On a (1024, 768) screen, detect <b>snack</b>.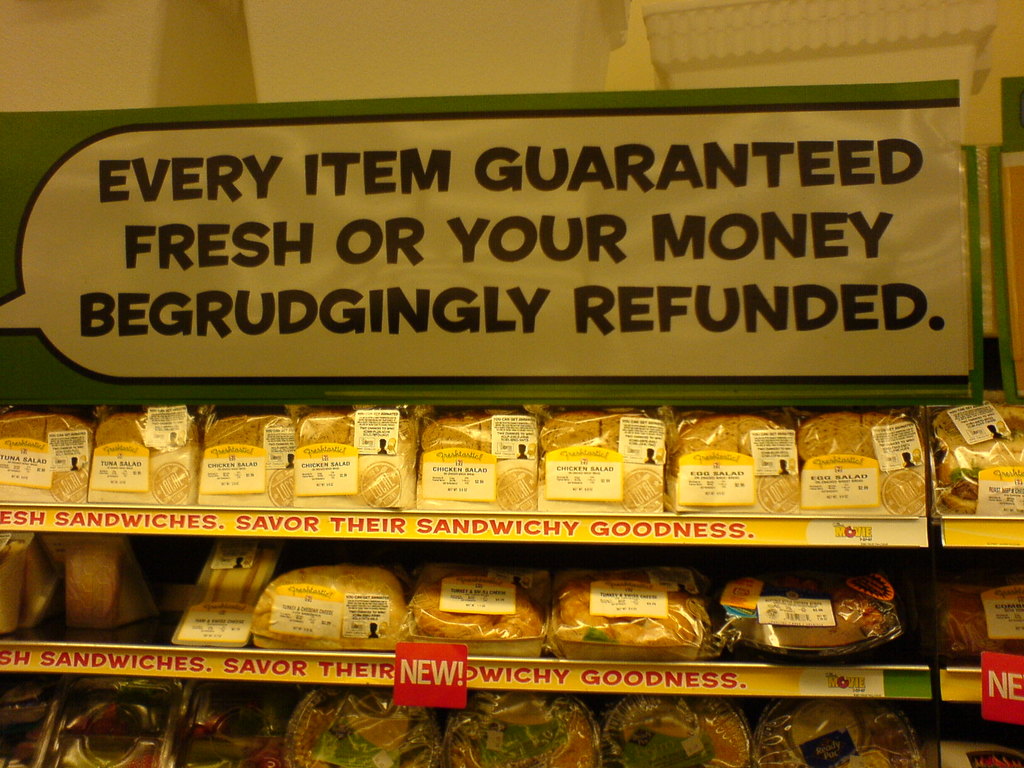
BBox(59, 539, 124, 628).
